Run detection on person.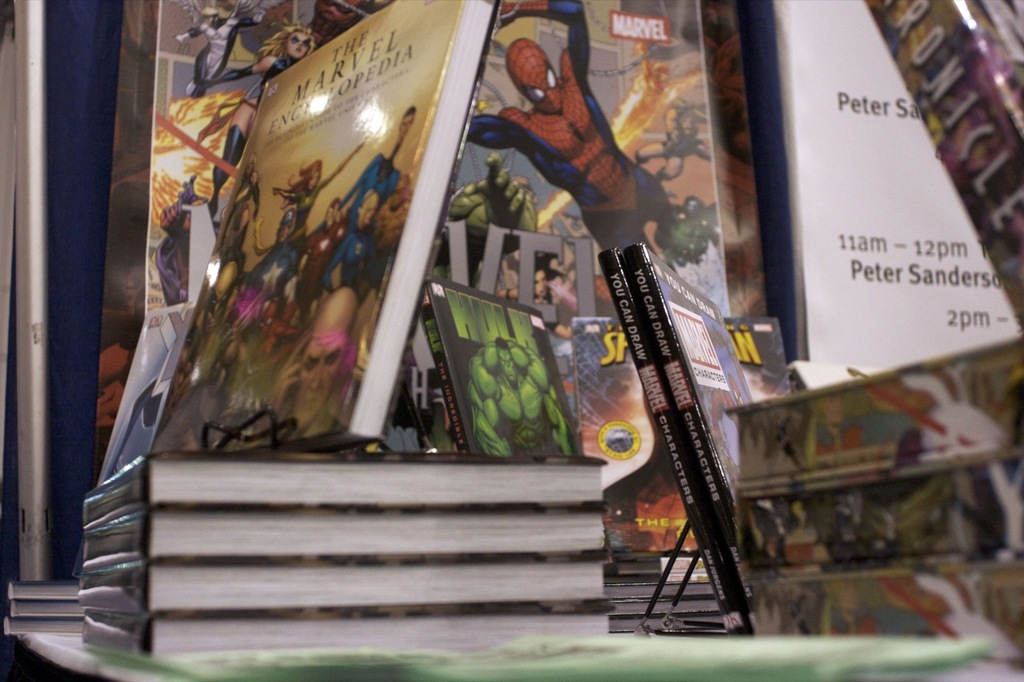
Result: <bbox>185, 26, 317, 219</bbox>.
